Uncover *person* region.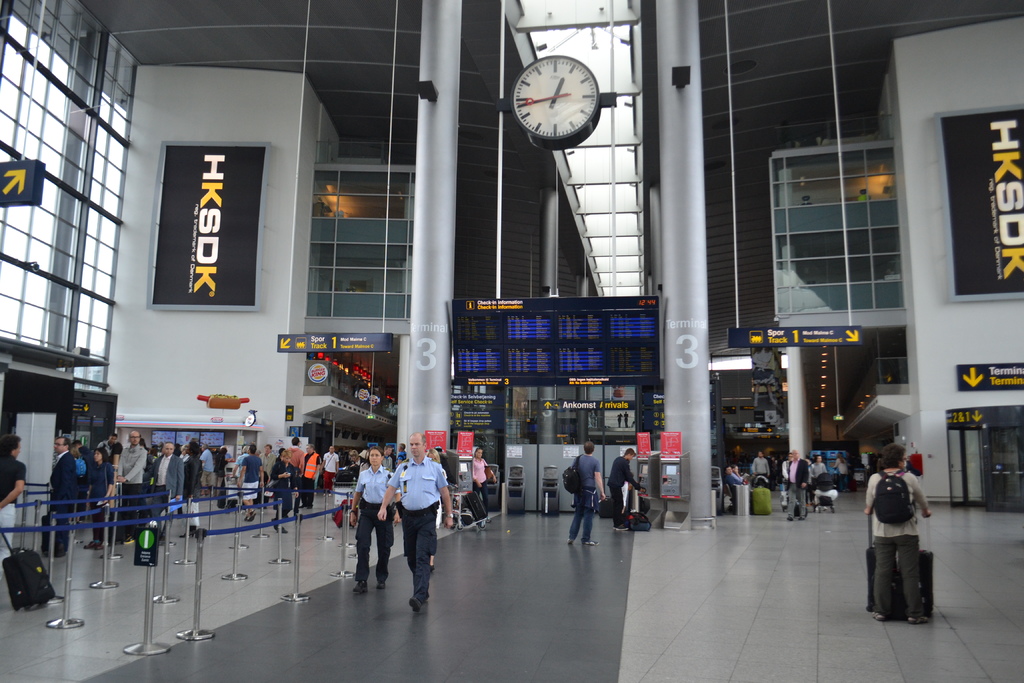
Uncovered: bbox=[862, 442, 931, 625].
